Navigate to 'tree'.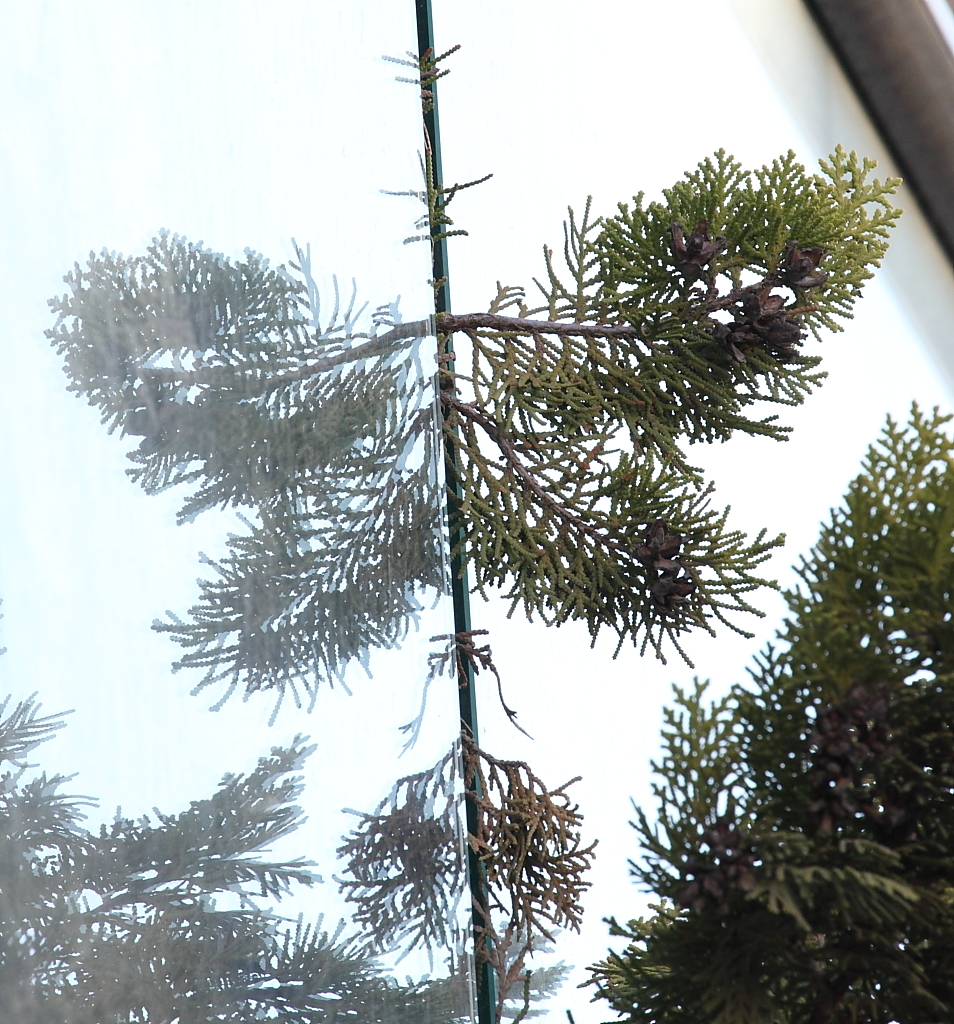
Navigation target: pyautogui.locateOnScreen(0, 575, 581, 1023).
